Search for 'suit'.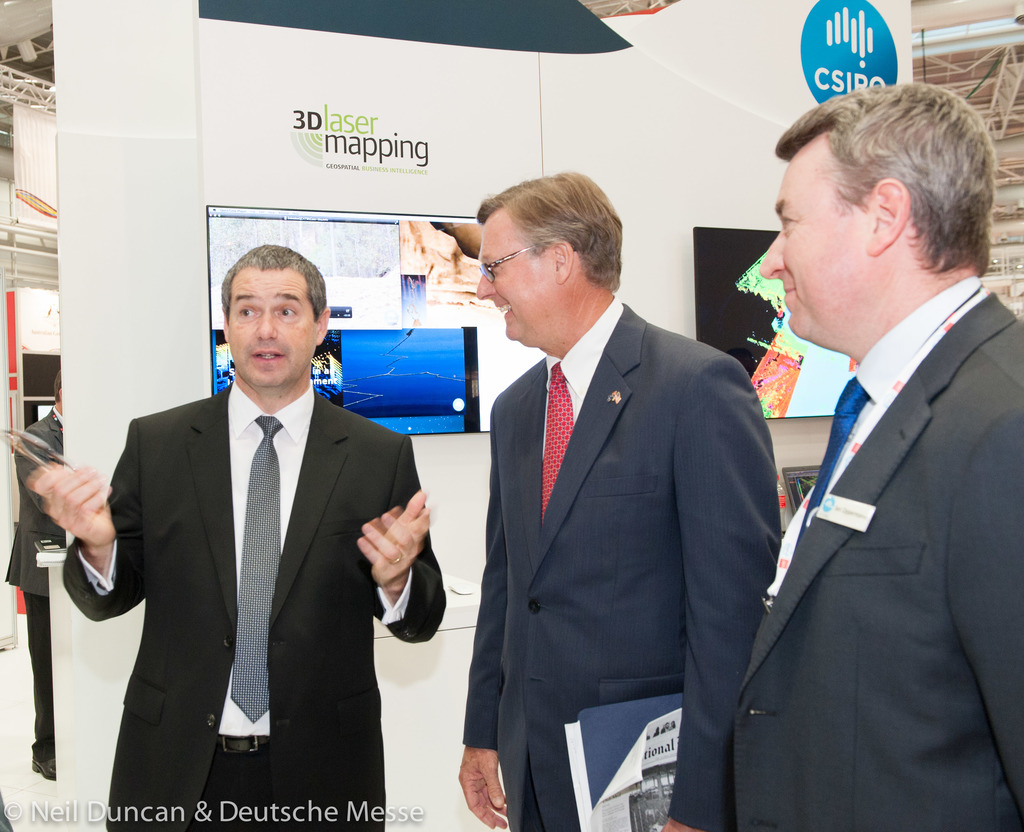
Found at select_region(72, 286, 437, 813).
